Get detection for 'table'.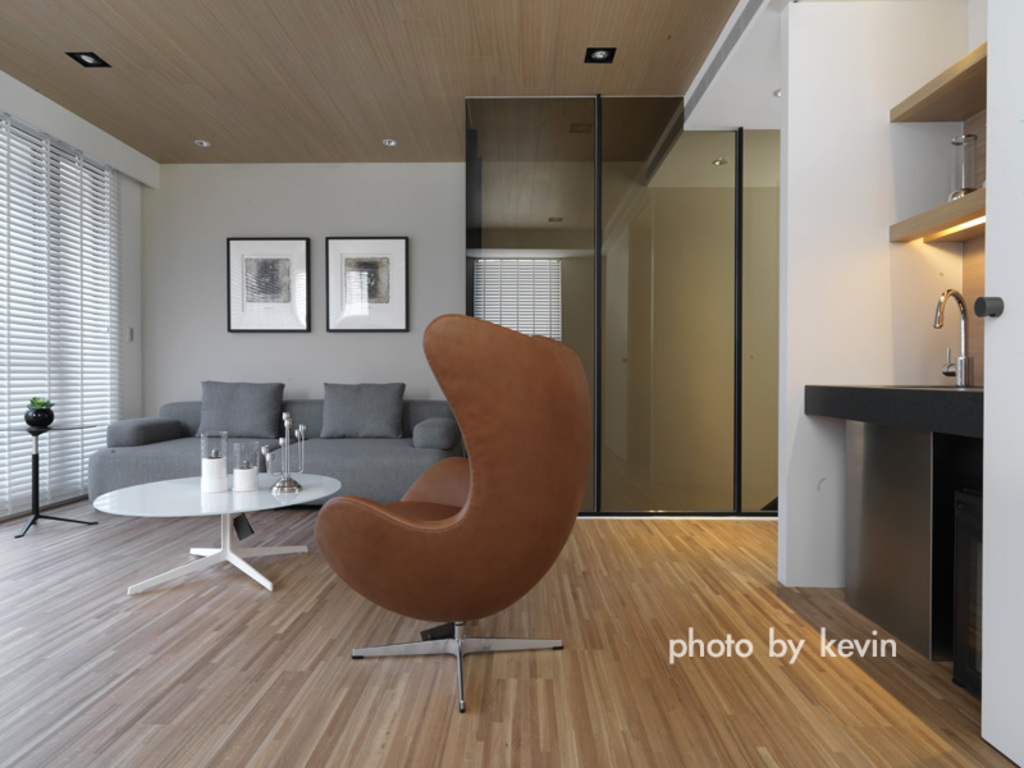
Detection: 95,472,337,589.
